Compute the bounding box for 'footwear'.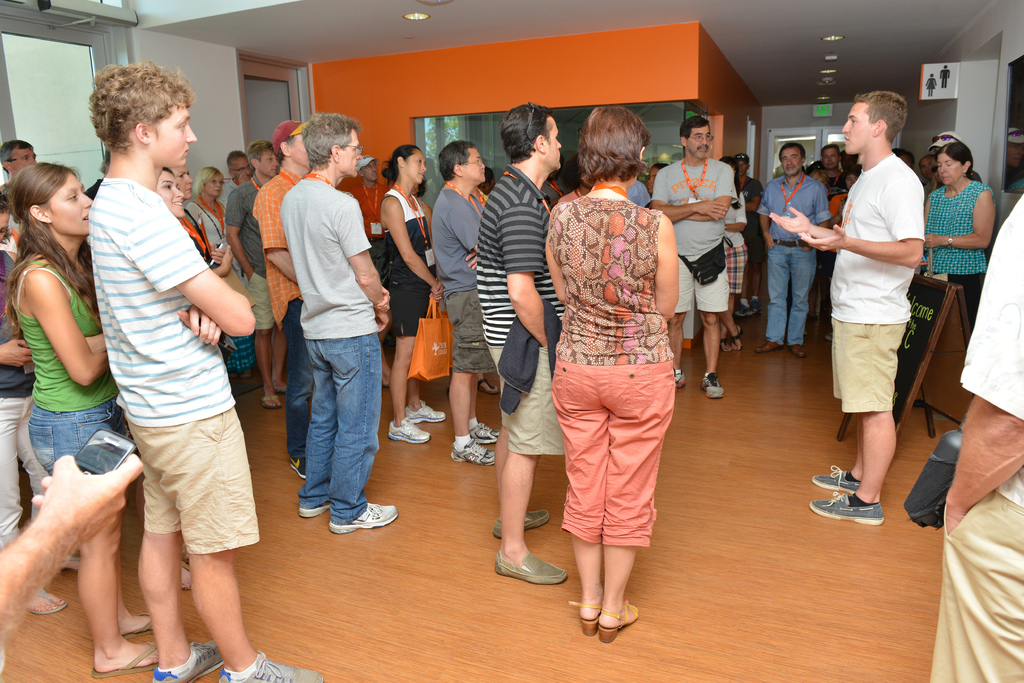
left=296, top=507, right=328, bottom=518.
